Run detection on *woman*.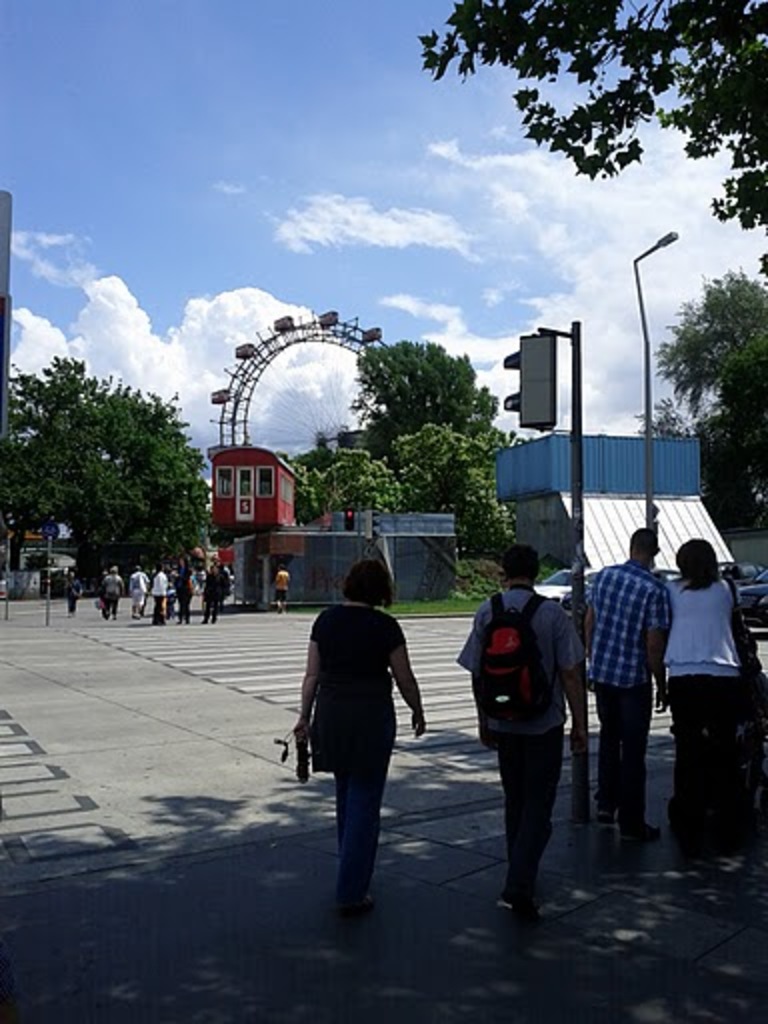
Result: [left=200, top=560, right=218, bottom=630].
